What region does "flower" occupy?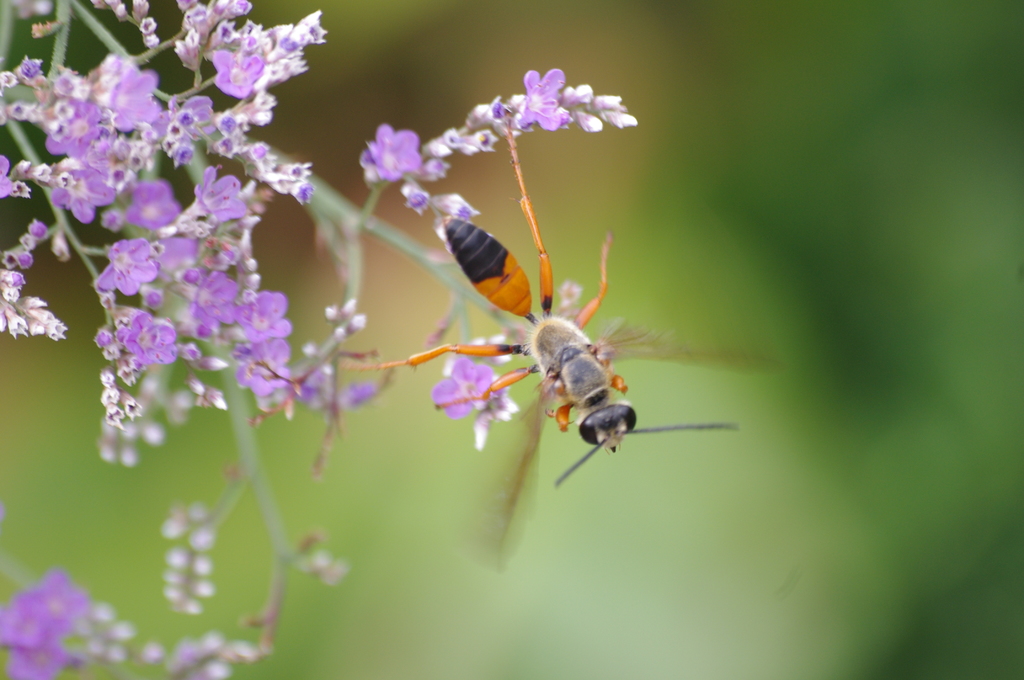
bbox=[602, 111, 635, 133].
